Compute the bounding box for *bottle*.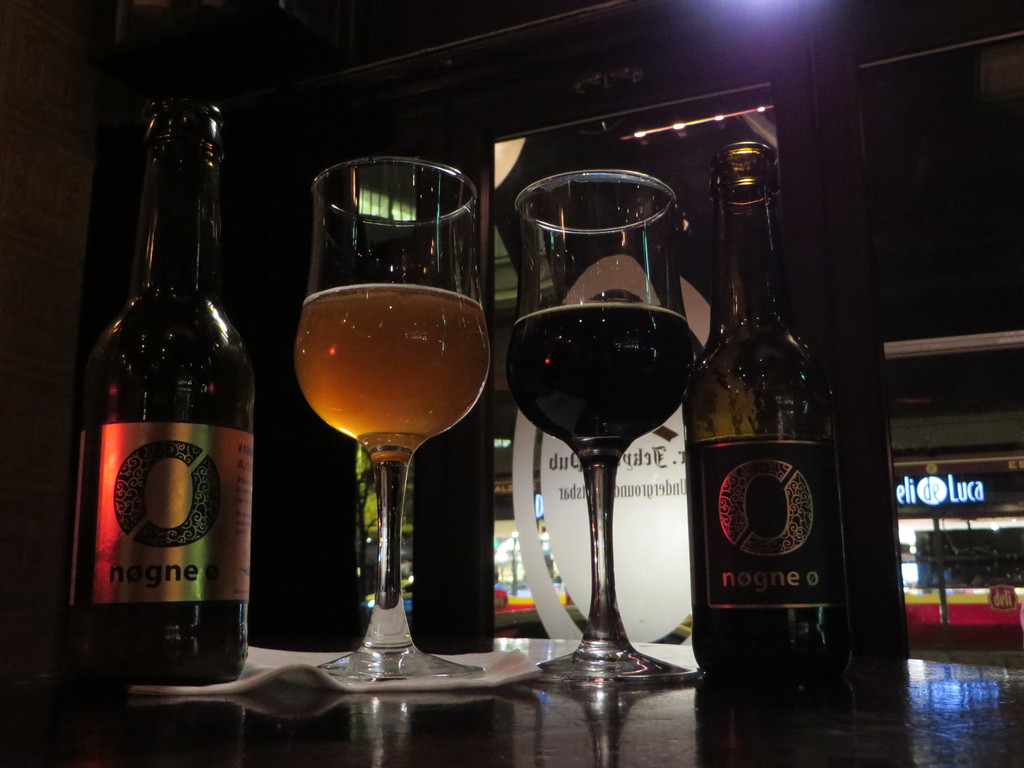
72,99,255,687.
